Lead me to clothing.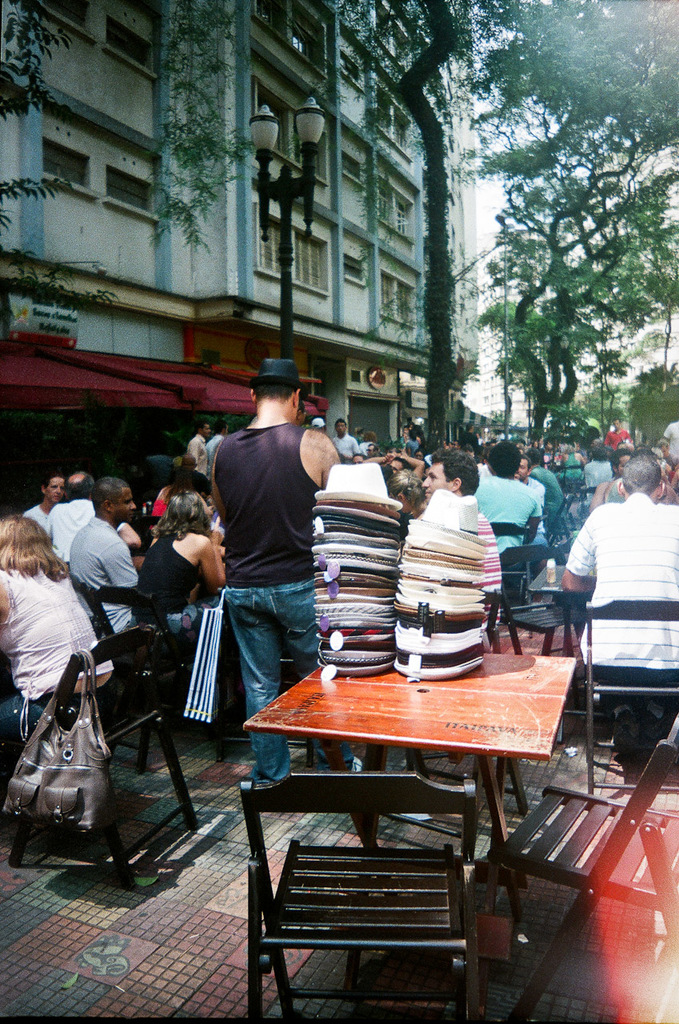
Lead to box=[565, 467, 673, 718].
